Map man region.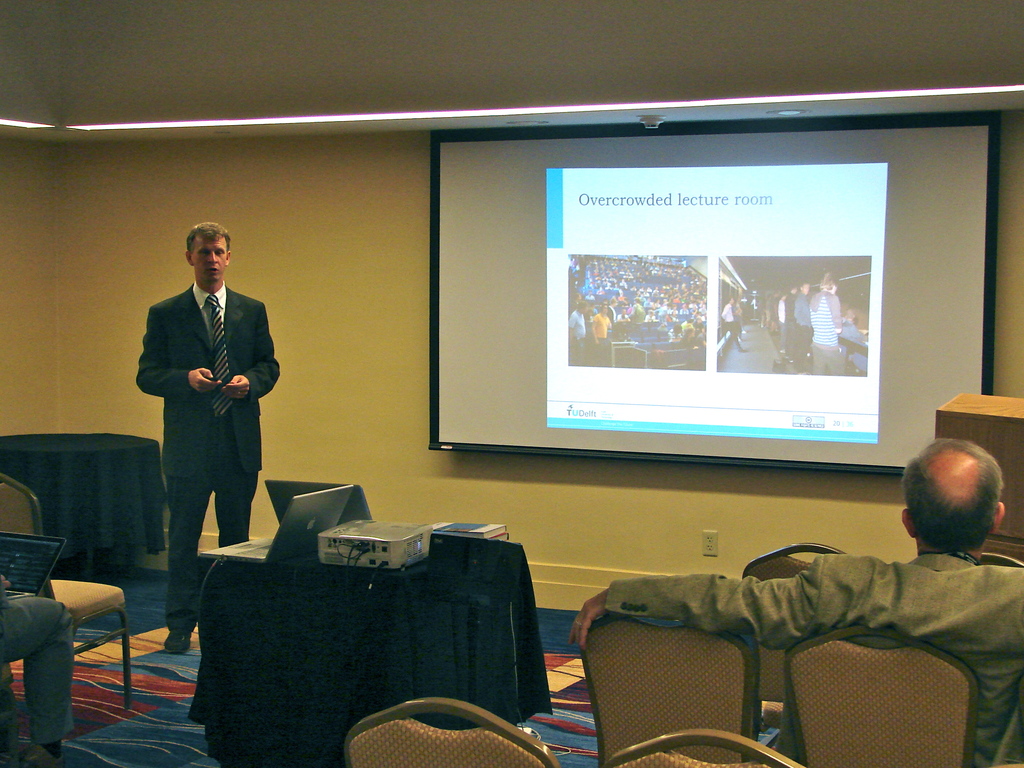
Mapped to locate(587, 291, 595, 301).
